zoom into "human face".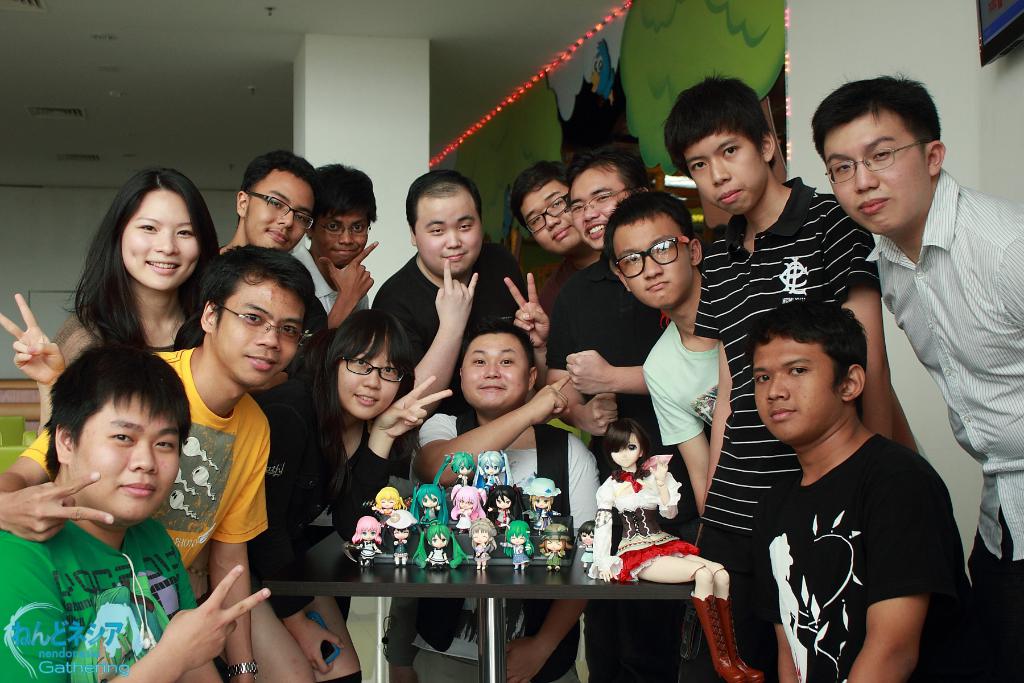
Zoom target: bbox(337, 335, 407, 422).
